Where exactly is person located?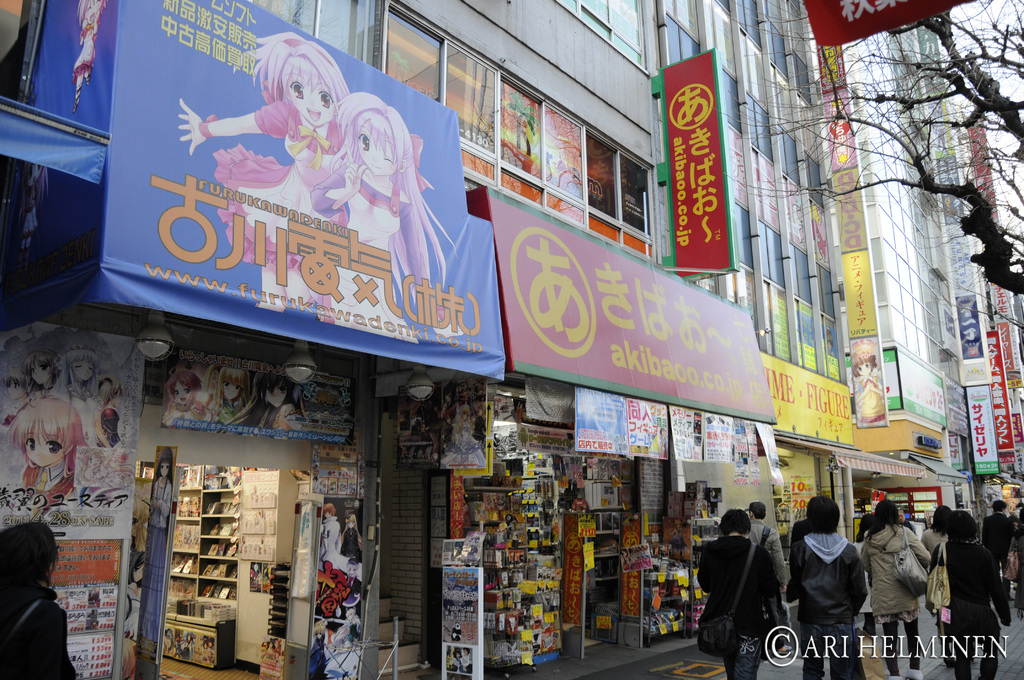
Its bounding box is 22 352 61 398.
